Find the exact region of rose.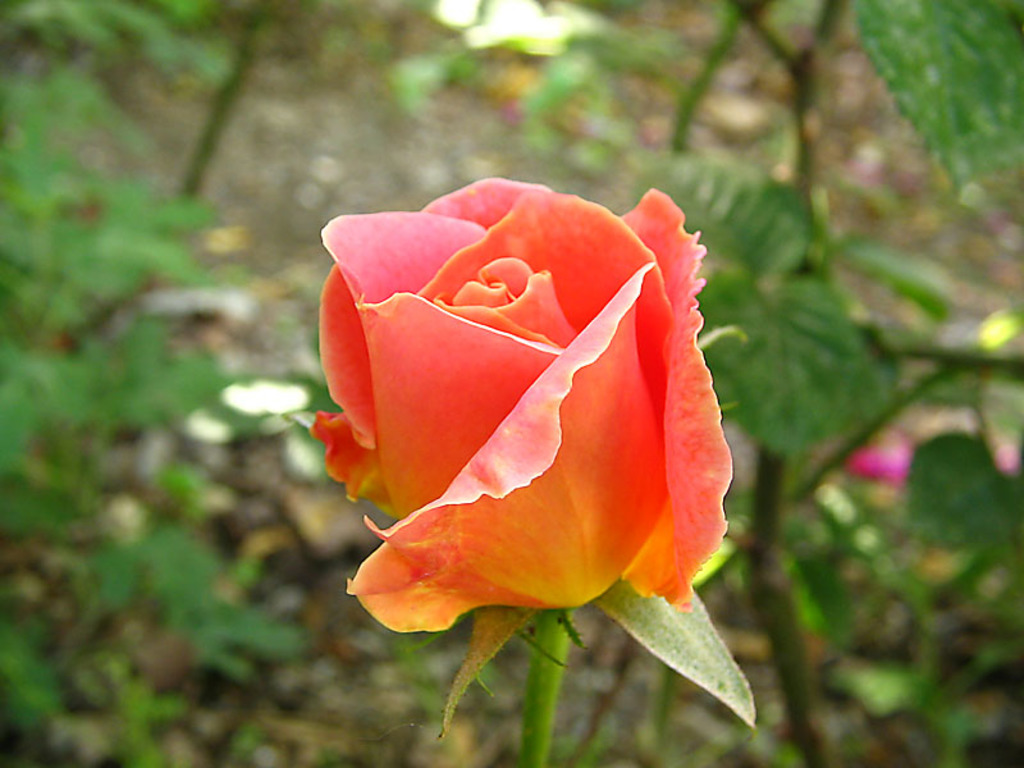
Exact region: [x1=305, y1=174, x2=736, y2=634].
